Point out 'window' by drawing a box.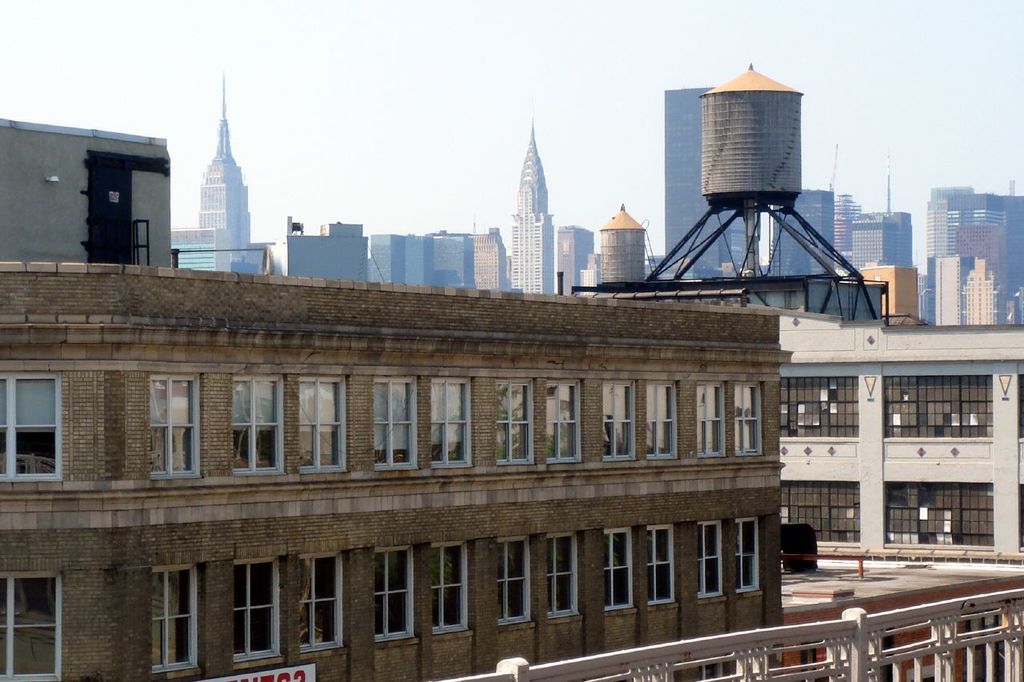
left=0, top=373, right=70, bottom=477.
